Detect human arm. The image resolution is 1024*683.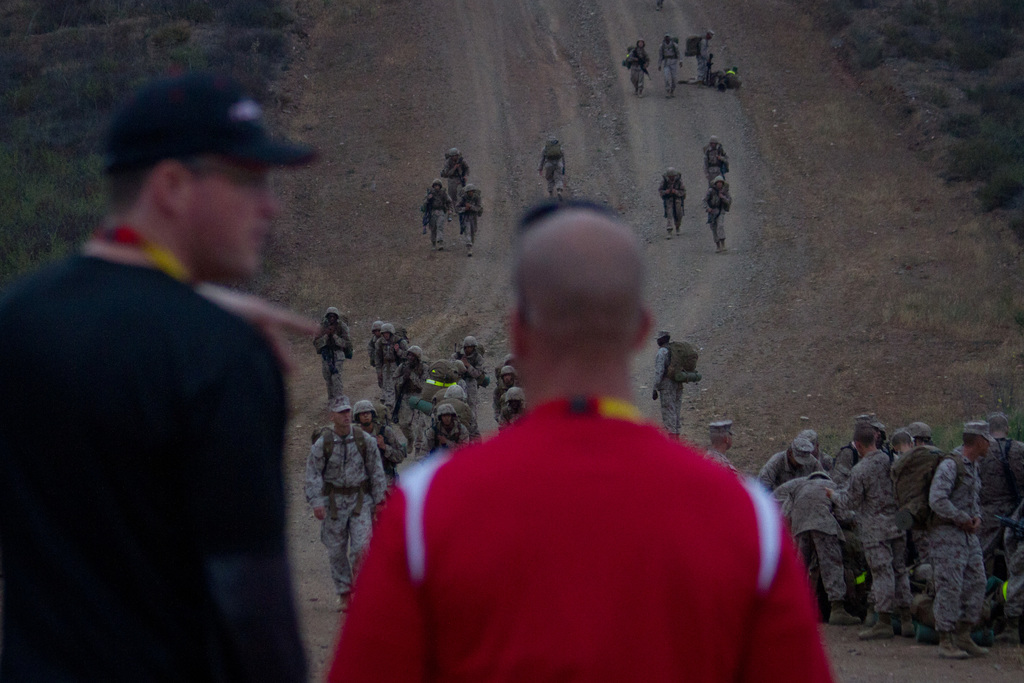
[left=739, top=493, right=837, bottom=682].
